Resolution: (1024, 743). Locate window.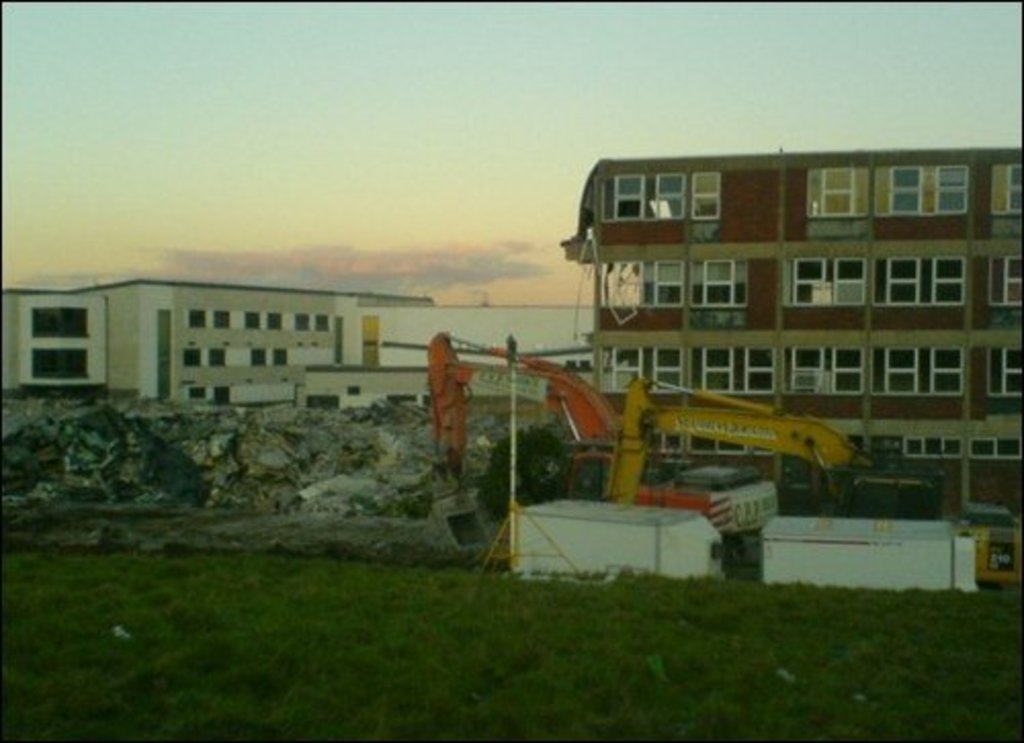
x1=895 y1=436 x2=1022 y2=458.
